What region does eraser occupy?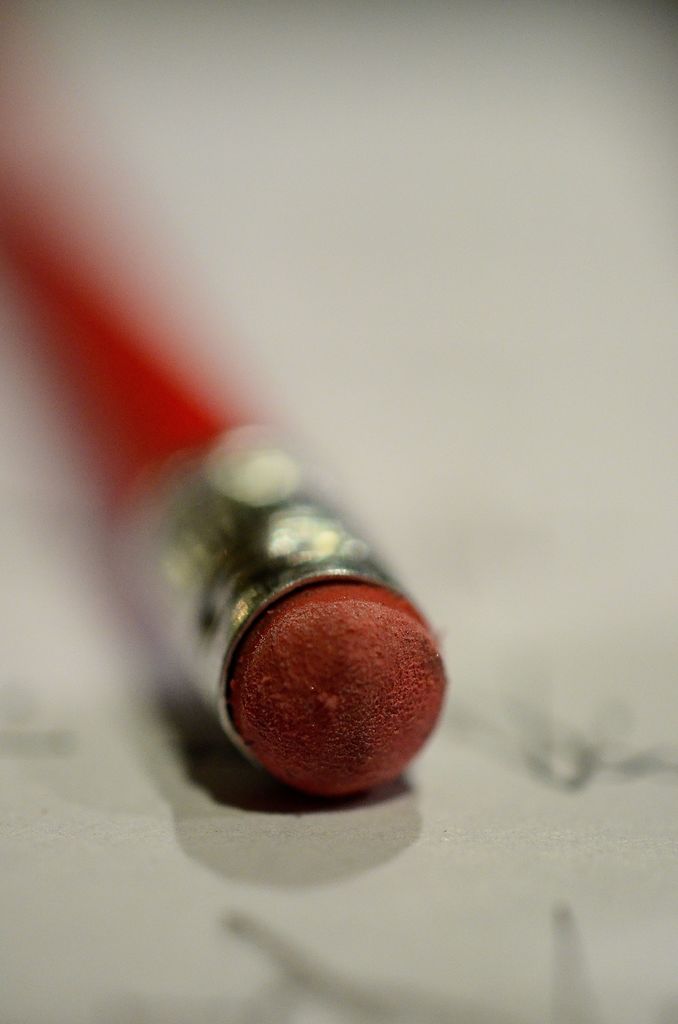
(224,582,445,797).
